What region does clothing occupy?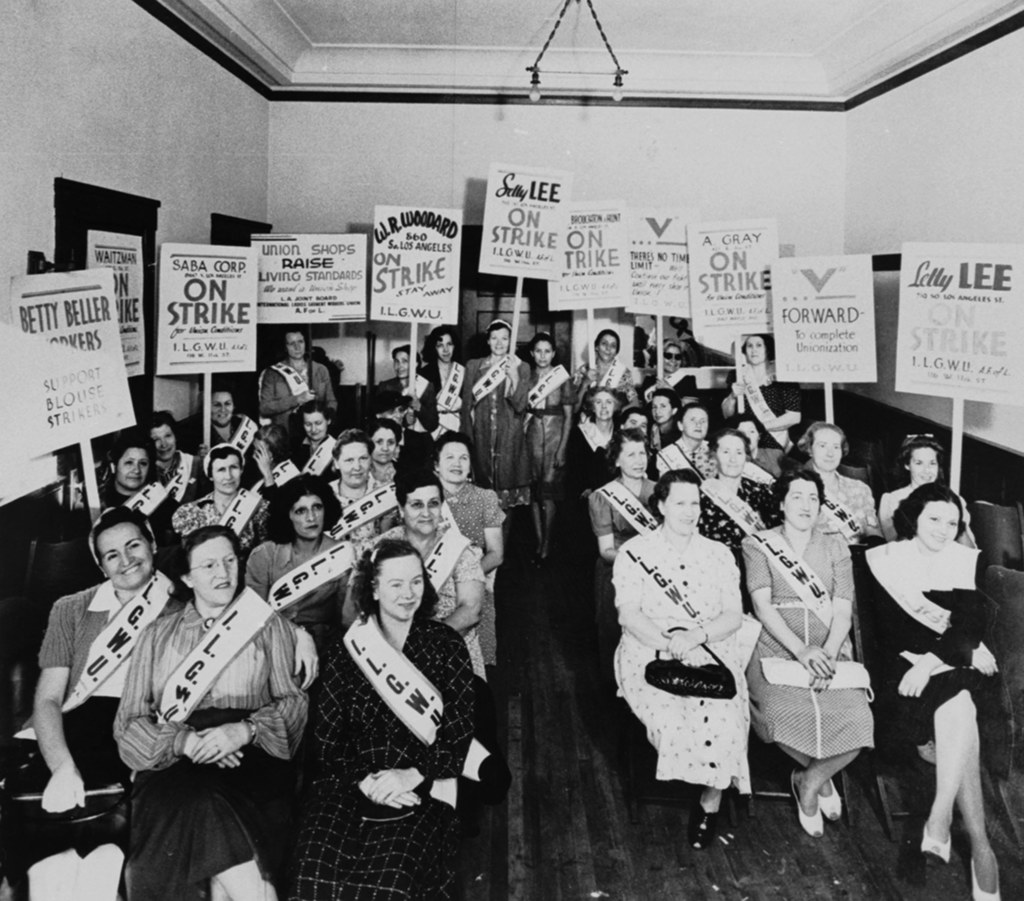
{"x1": 859, "y1": 530, "x2": 1002, "y2": 722}.
